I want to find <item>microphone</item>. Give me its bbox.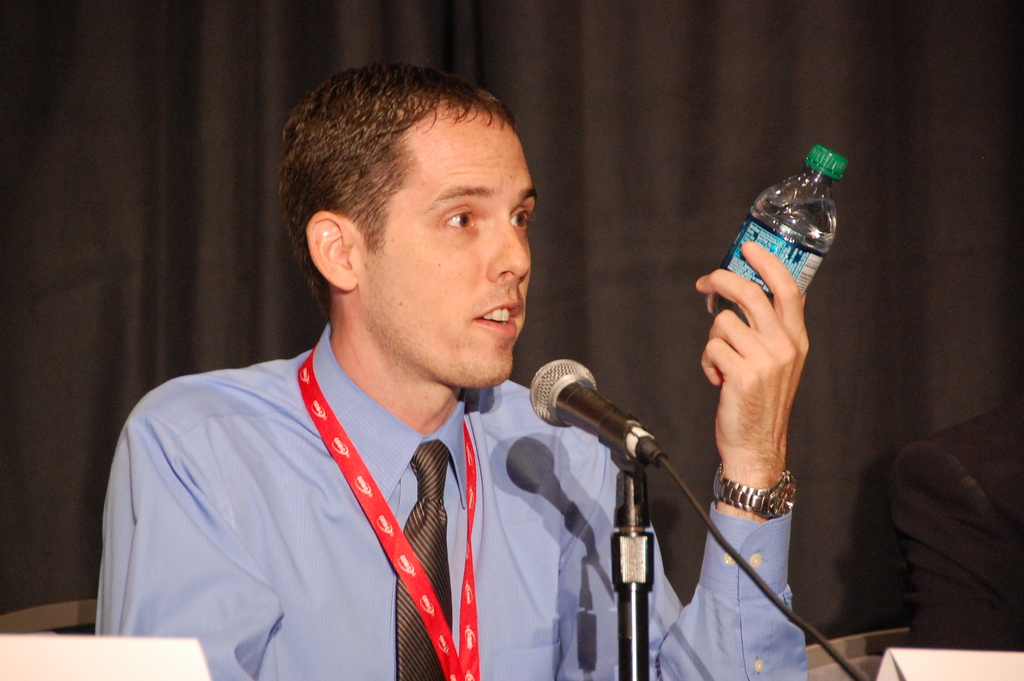
region(522, 363, 681, 493).
